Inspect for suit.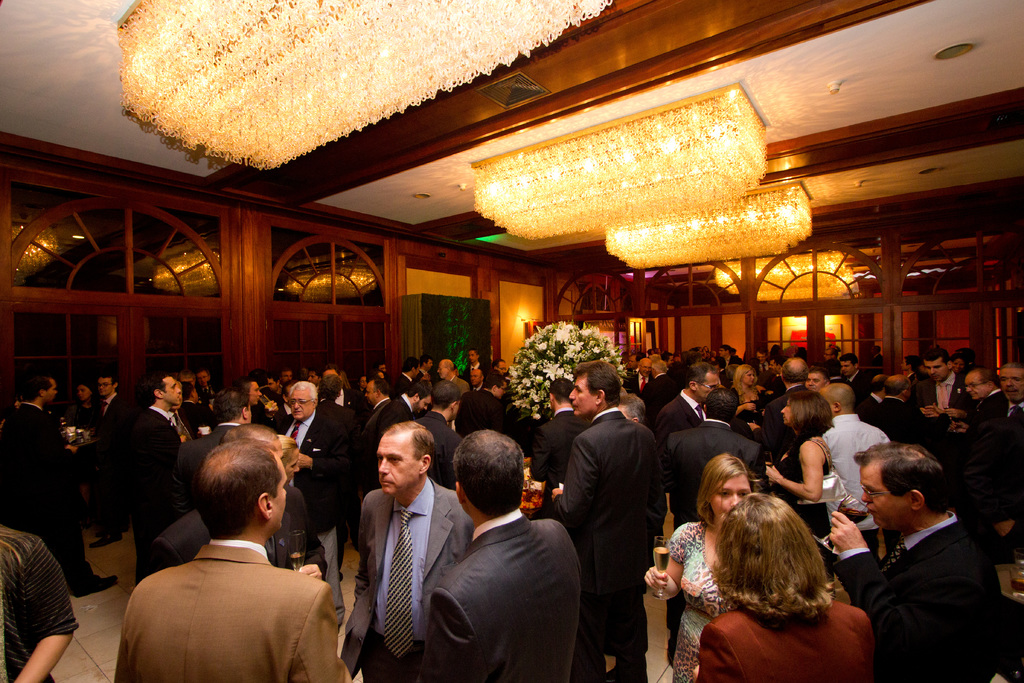
Inspection: box=[831, 507, 1011, 682].
